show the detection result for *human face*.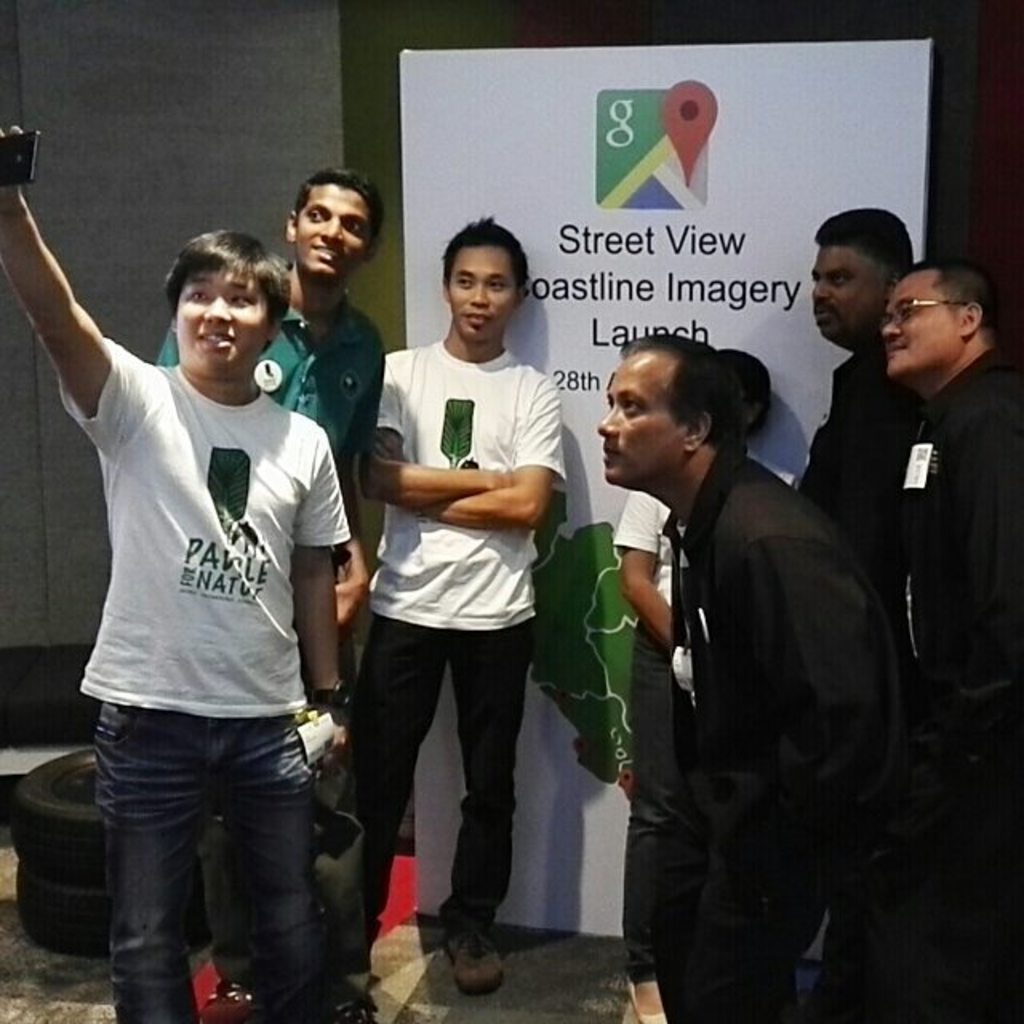
select_region(440, 242, 520, 339).
